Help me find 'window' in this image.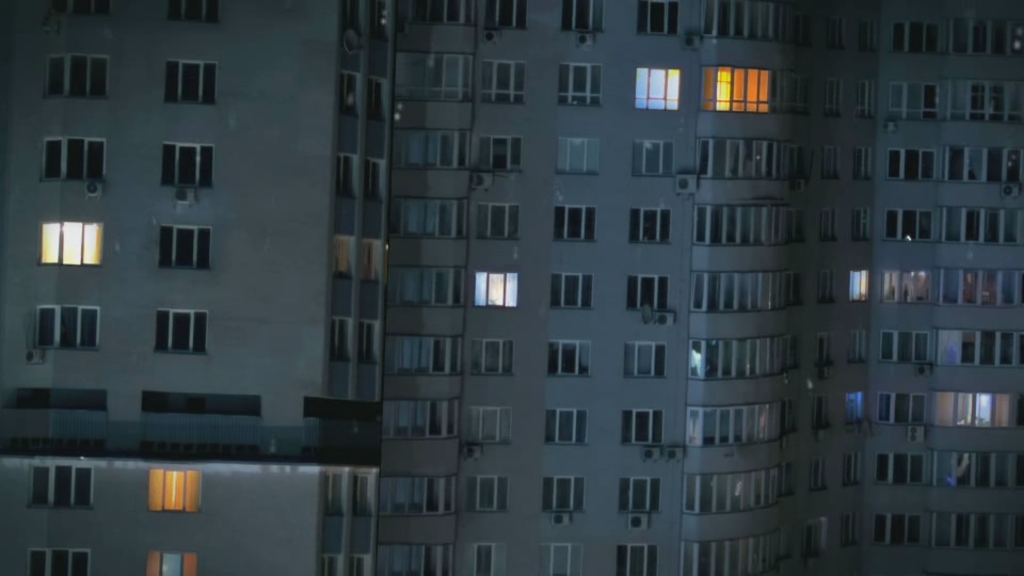
Found it: locate(324, 325, 353, 357).
